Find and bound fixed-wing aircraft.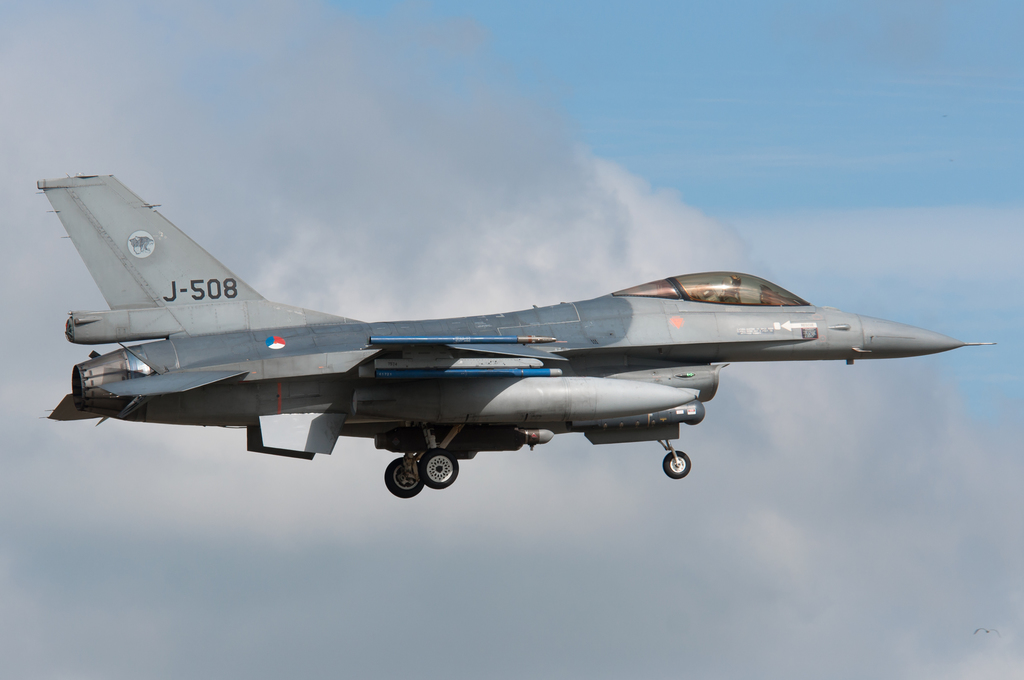
Bound: [x1=33, y1=163, x2=1011, y2=502].
